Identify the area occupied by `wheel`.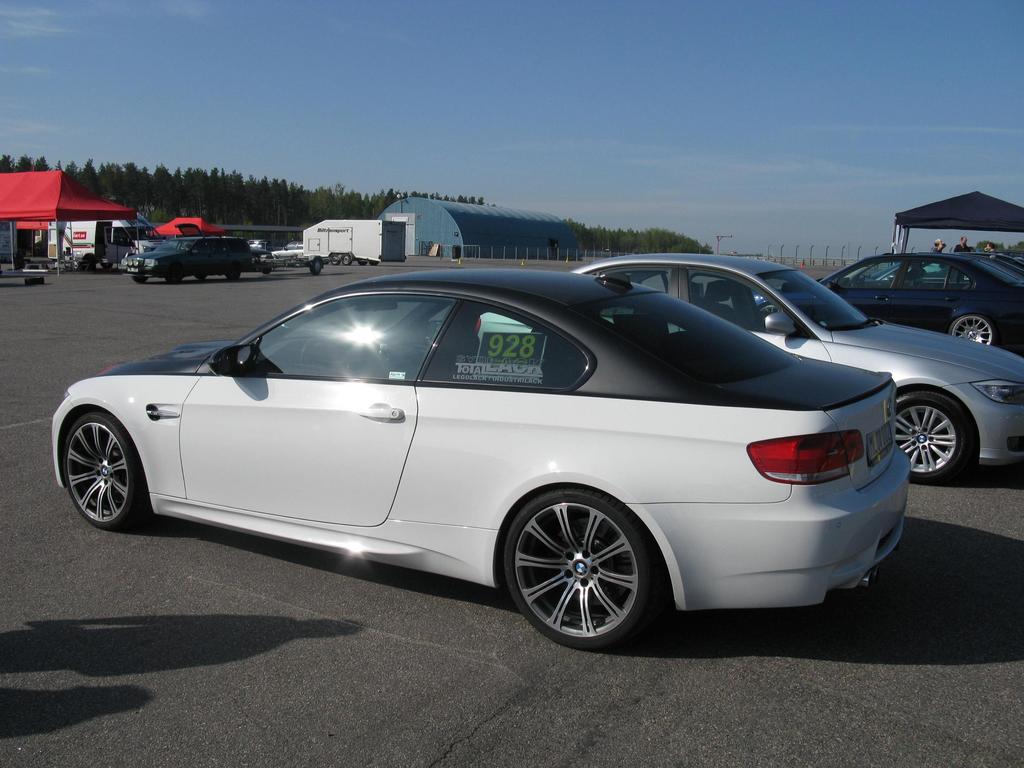
Area: 952 310 994 344.
